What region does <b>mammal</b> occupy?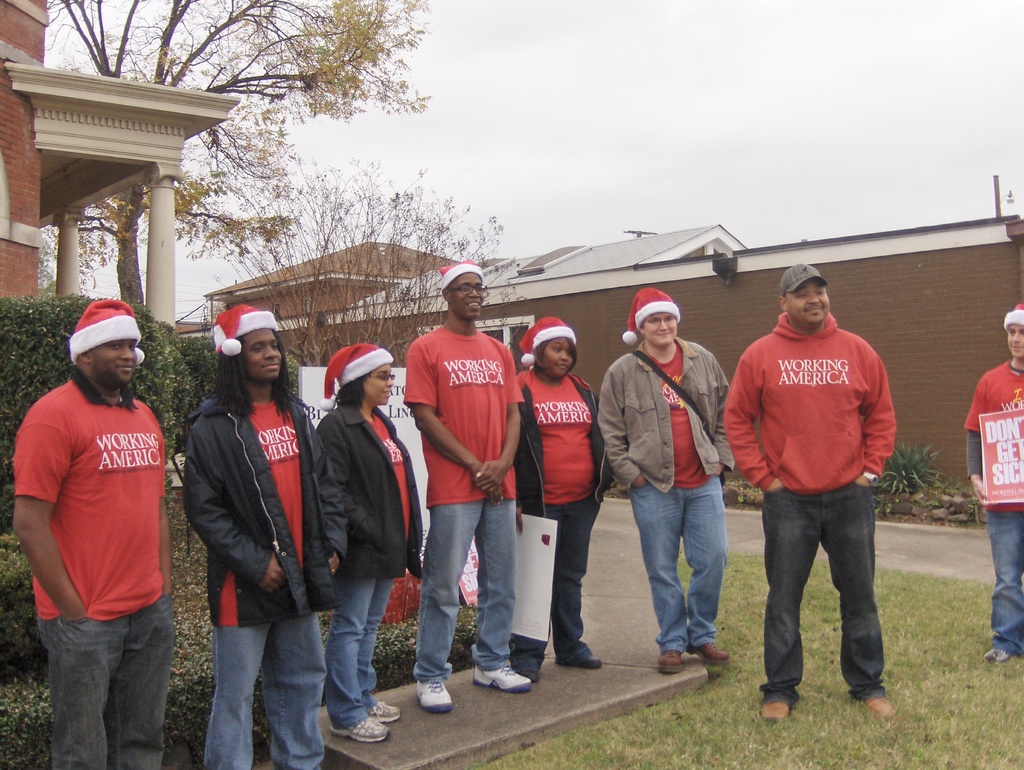
box=[511, 317, 613, 682].
